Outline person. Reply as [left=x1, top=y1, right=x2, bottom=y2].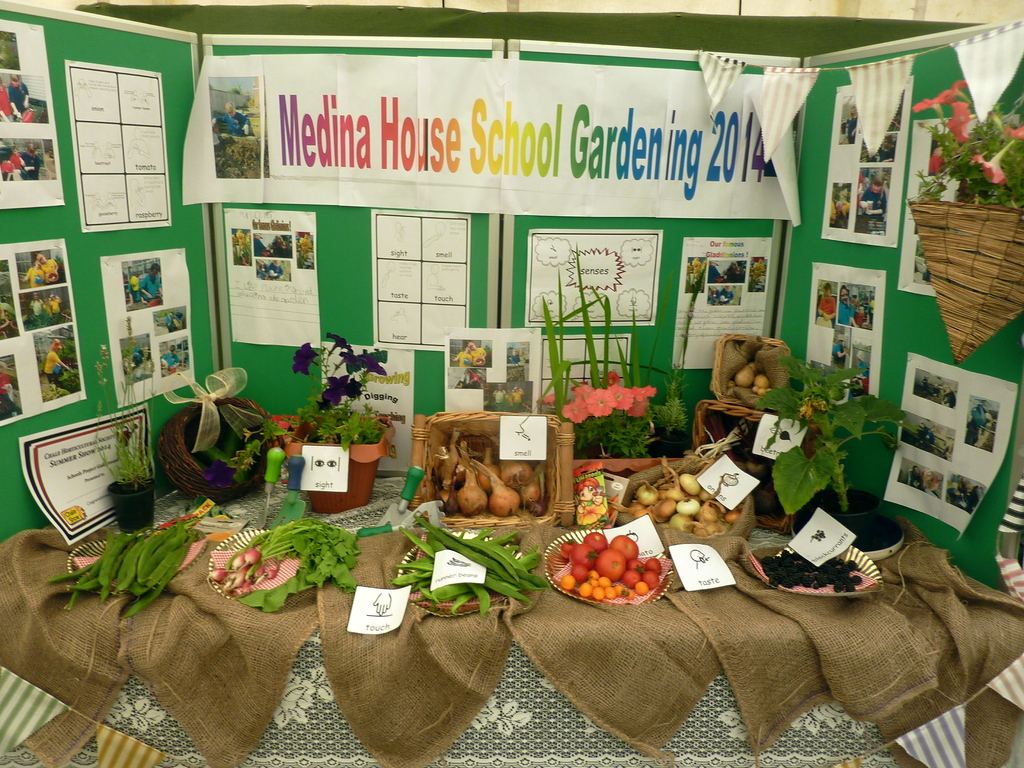
[left=859, top=169, right=890, bottom=216].
